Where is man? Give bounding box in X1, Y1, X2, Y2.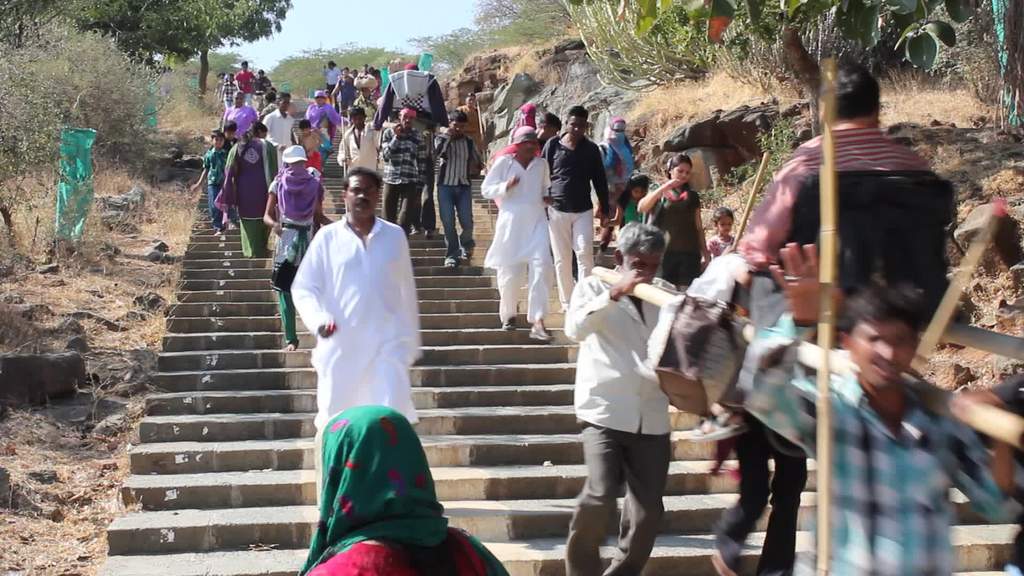
724, 52, 967, 338.
